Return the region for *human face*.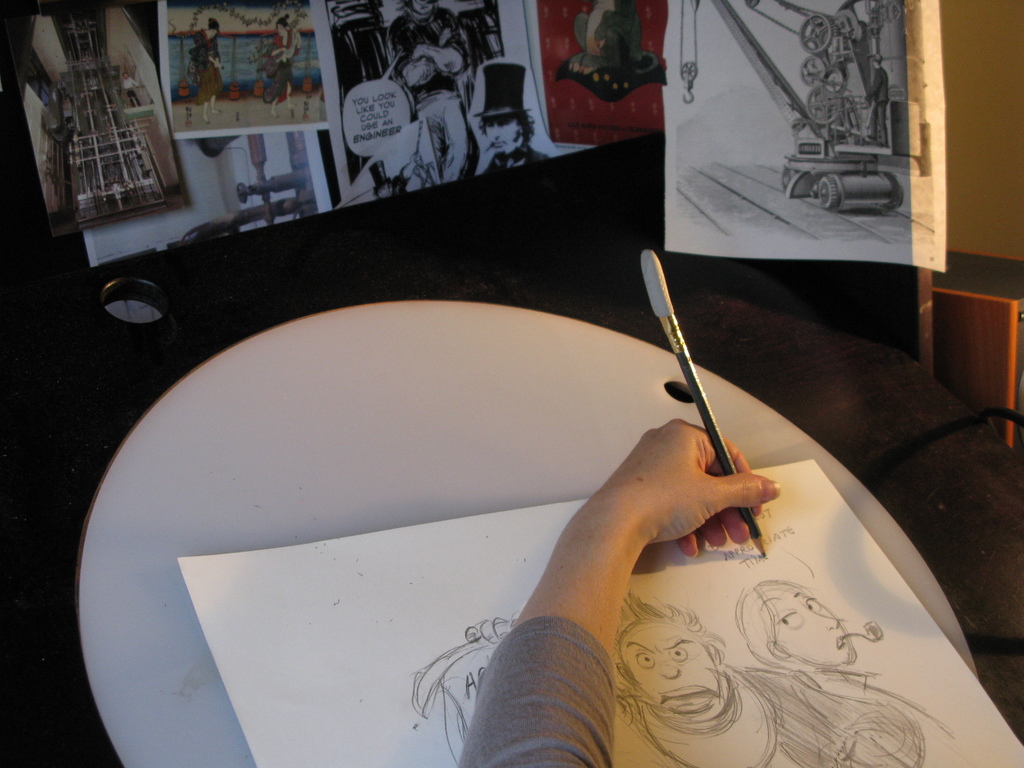
left=486, top=117, right=523, bottom=154.
